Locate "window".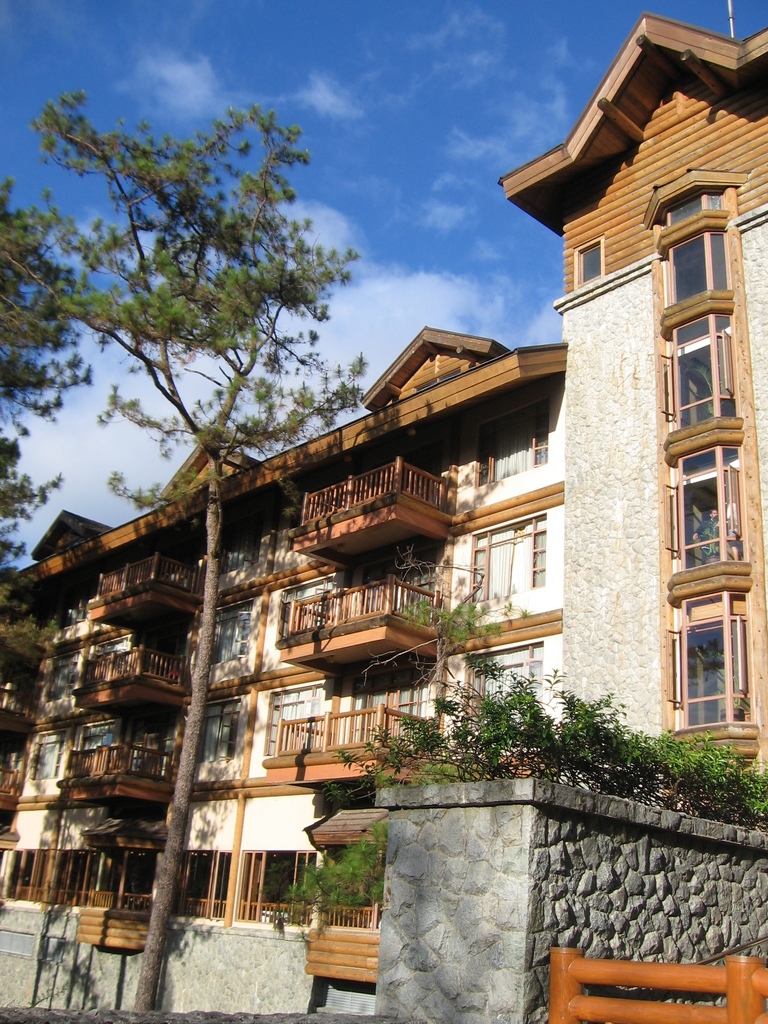
Bounding box: x1=215 y1=508 x2=264 y2=582.
